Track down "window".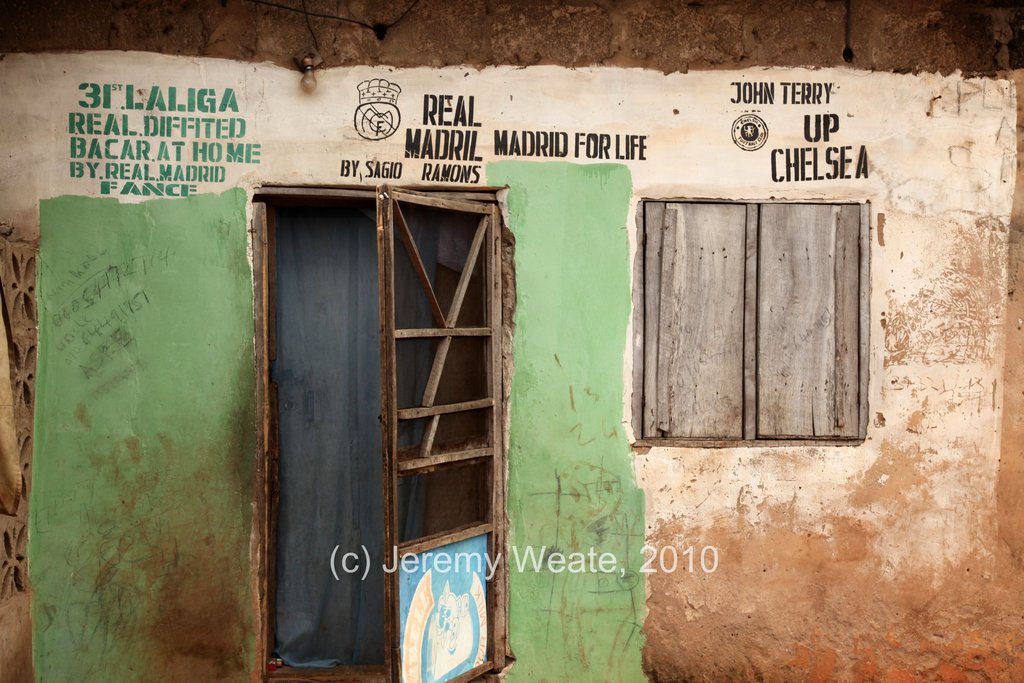
Tracked to <bbox>625, 197, 868, 449</bbox>.
